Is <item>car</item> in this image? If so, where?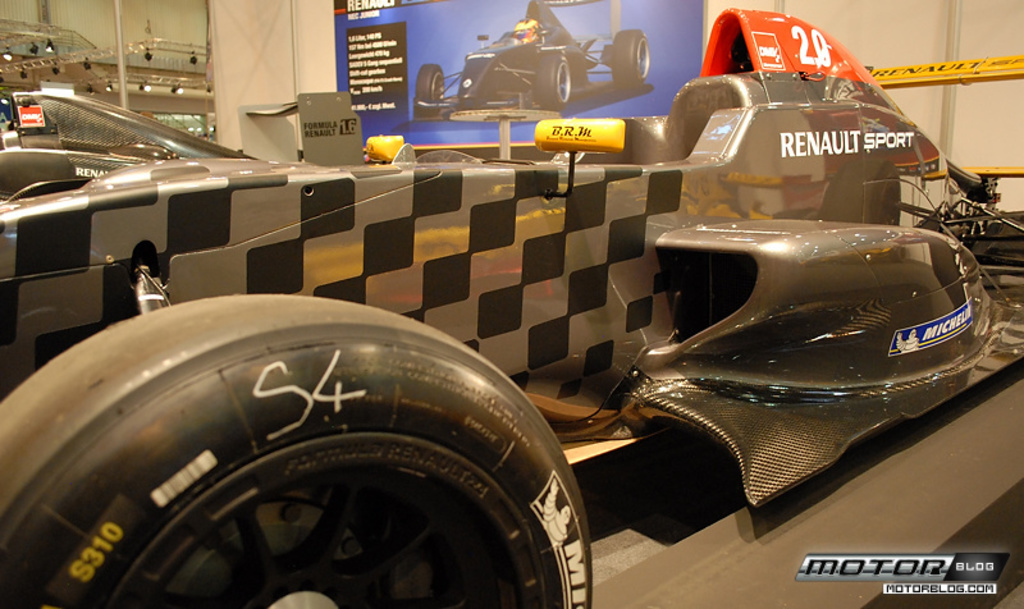
Yes, at <region>0, 9, 1023, 608</region>.
